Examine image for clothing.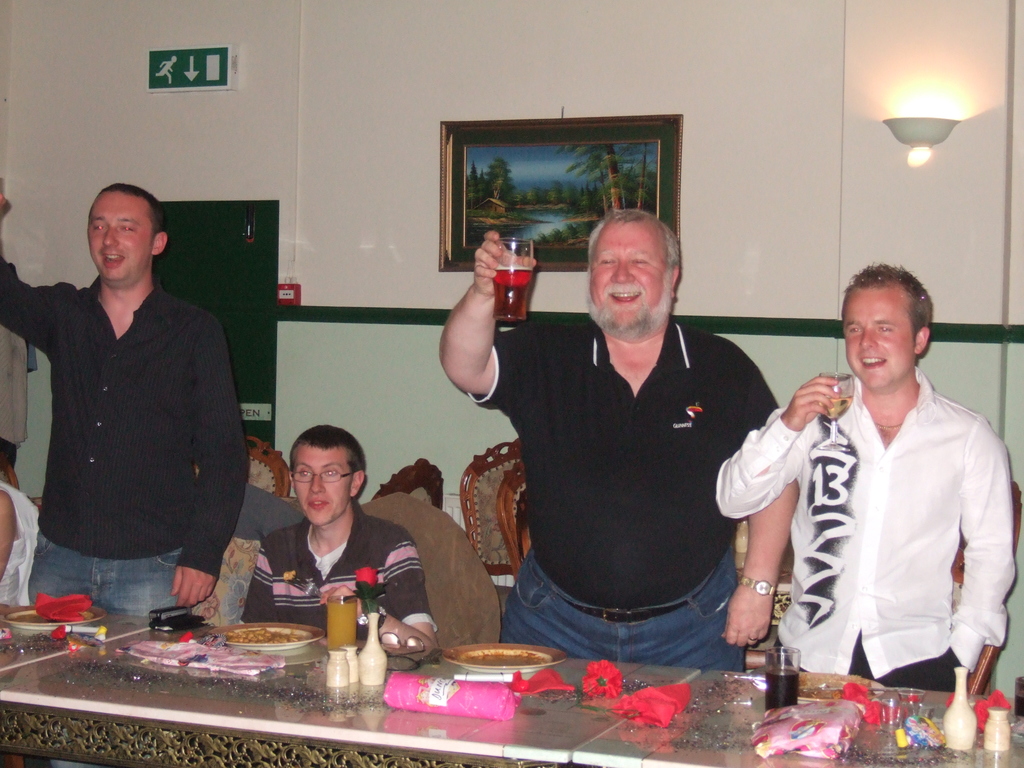
Examination result: x1=0, y1=478, x2=36, y2=610.
